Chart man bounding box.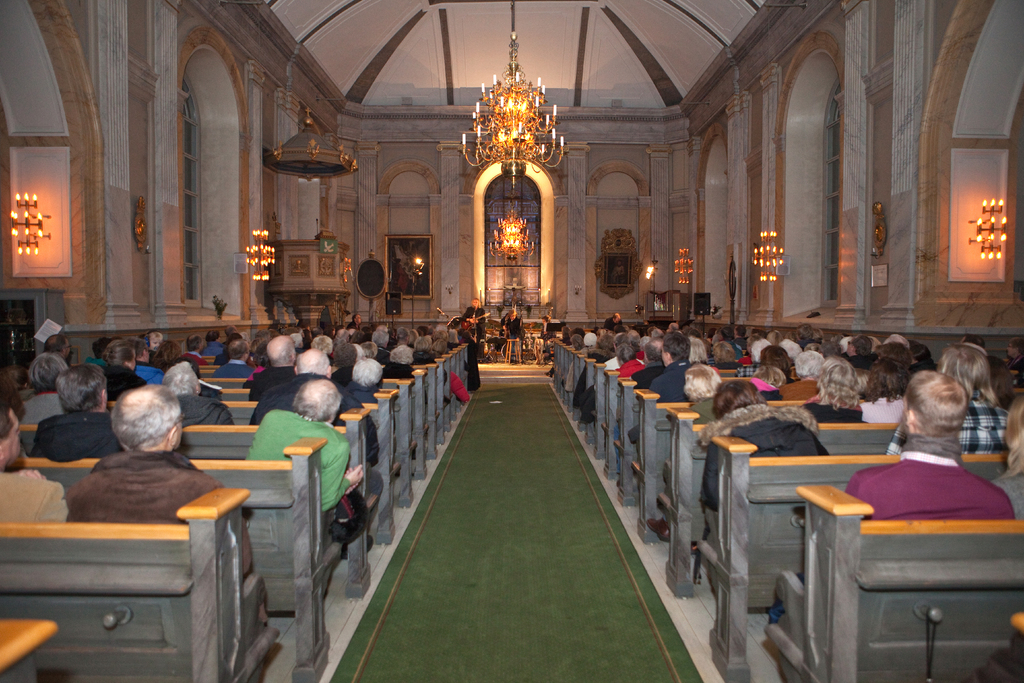
Charted: box=[612, 342, 668, 481].
